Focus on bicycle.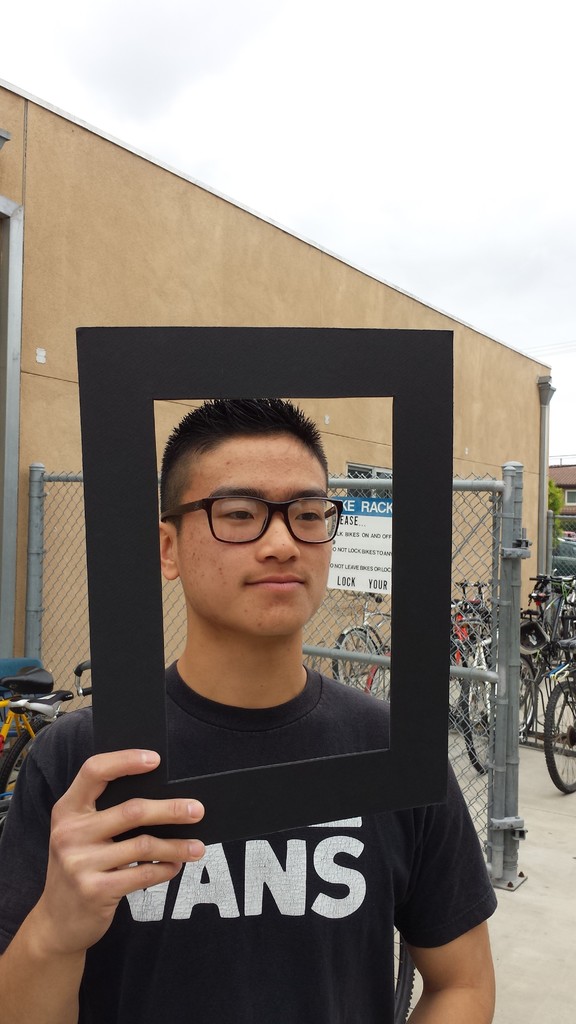
Focused at 543:636:575:795.
